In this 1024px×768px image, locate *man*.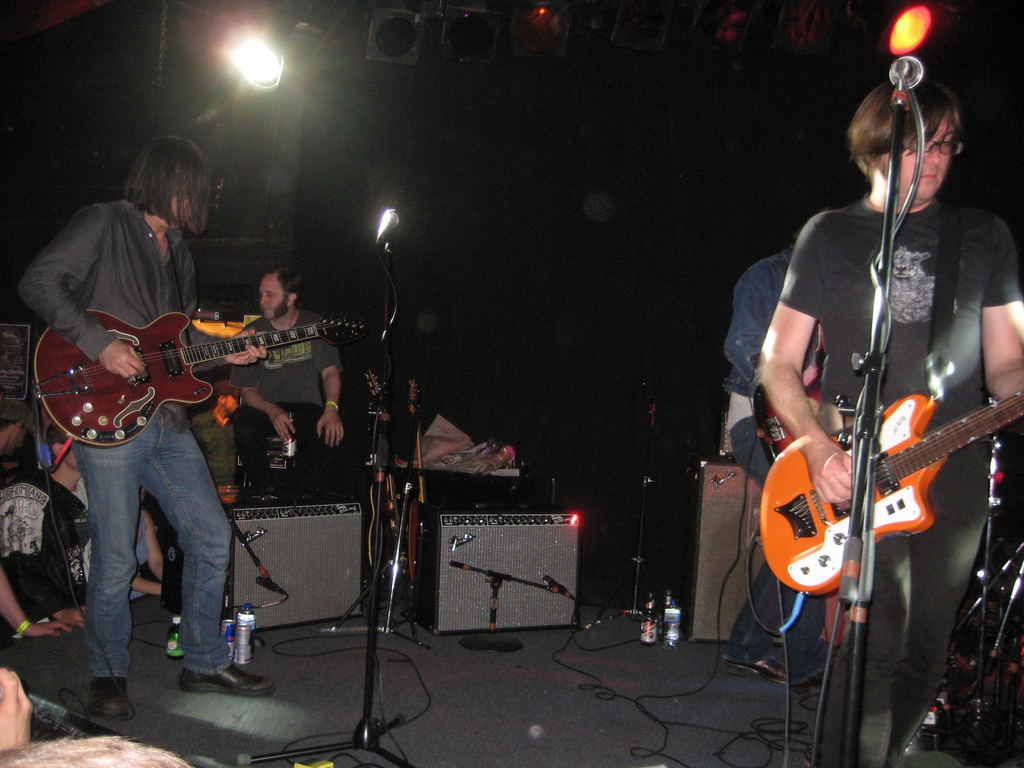
Bounding box: Rect(720, 249, 798, 387).
